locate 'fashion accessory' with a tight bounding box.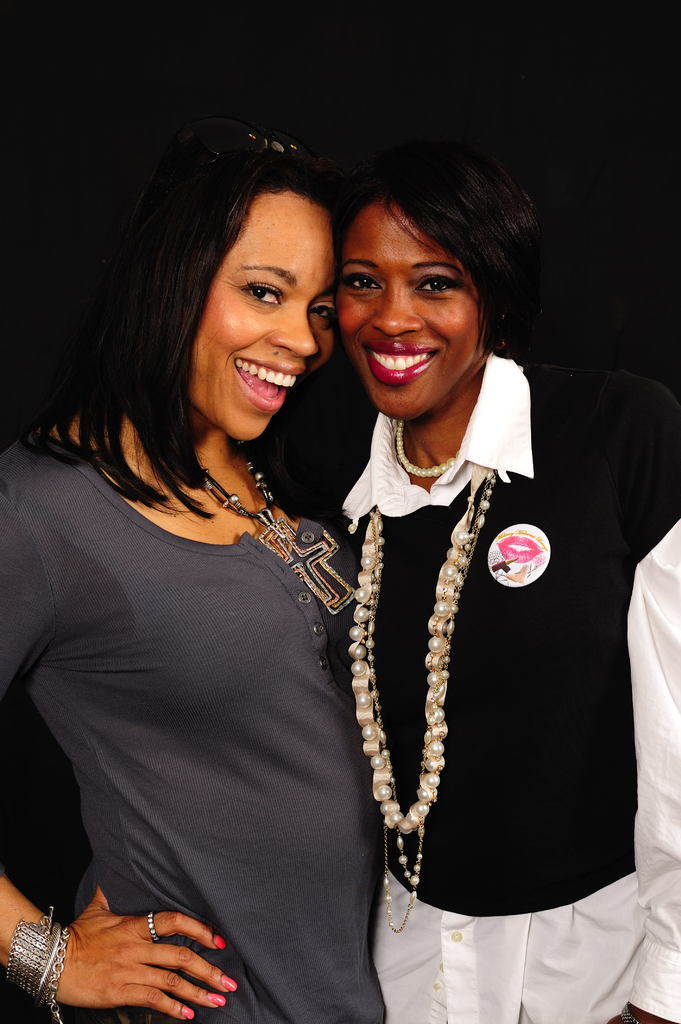
rect(341, 468, 504, 929).
